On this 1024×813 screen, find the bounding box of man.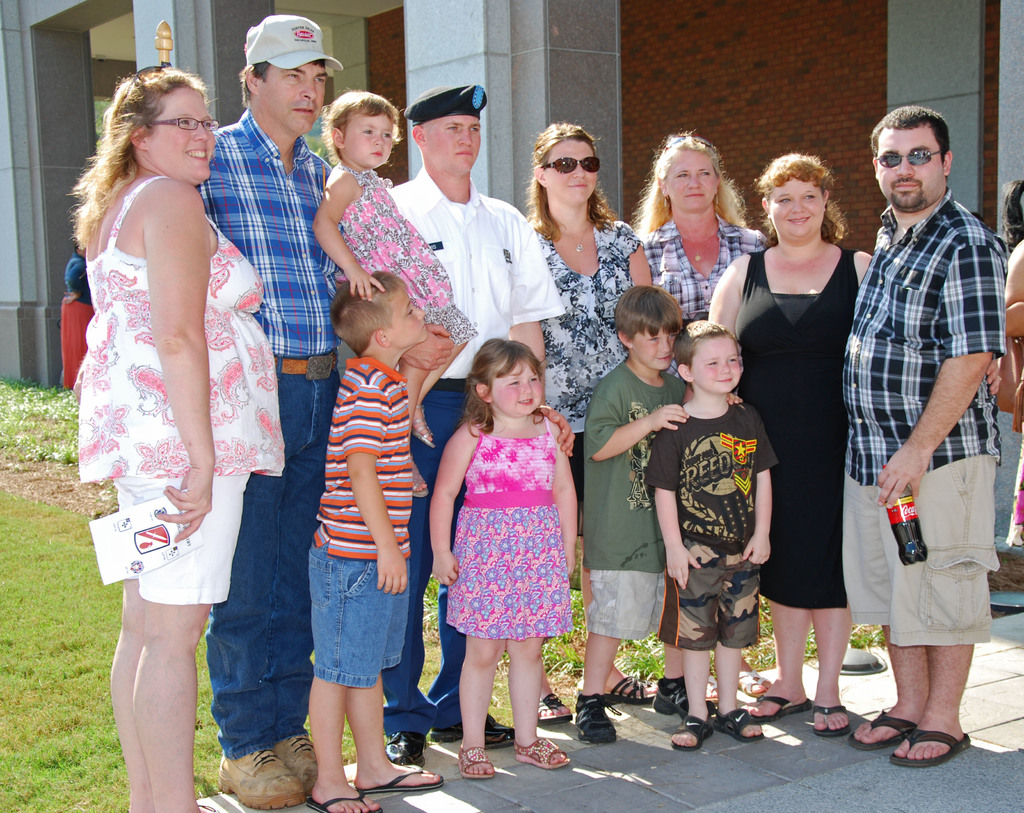
Bounding box: 197,17,358,812.
